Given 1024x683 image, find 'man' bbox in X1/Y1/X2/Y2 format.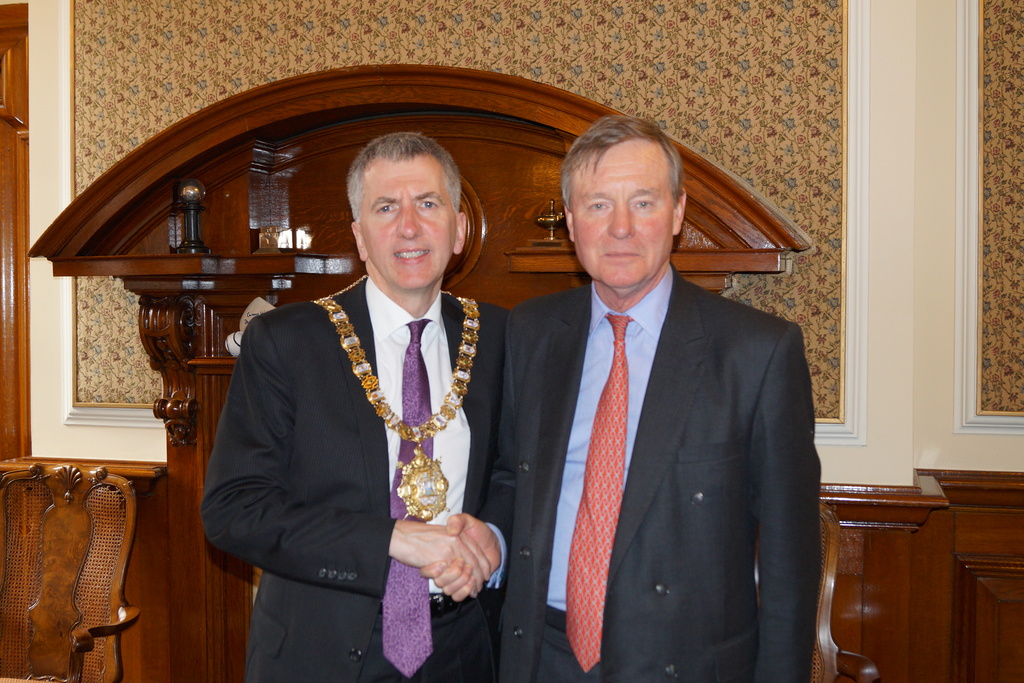
199/131/505/682.
